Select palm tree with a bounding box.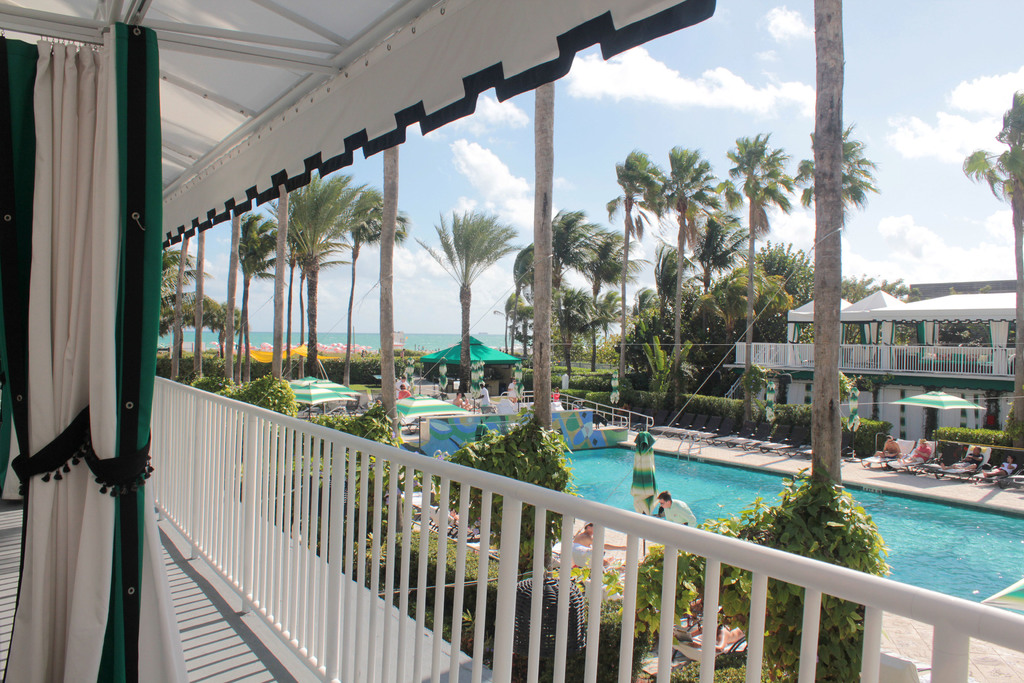
[680,217,712,407].
